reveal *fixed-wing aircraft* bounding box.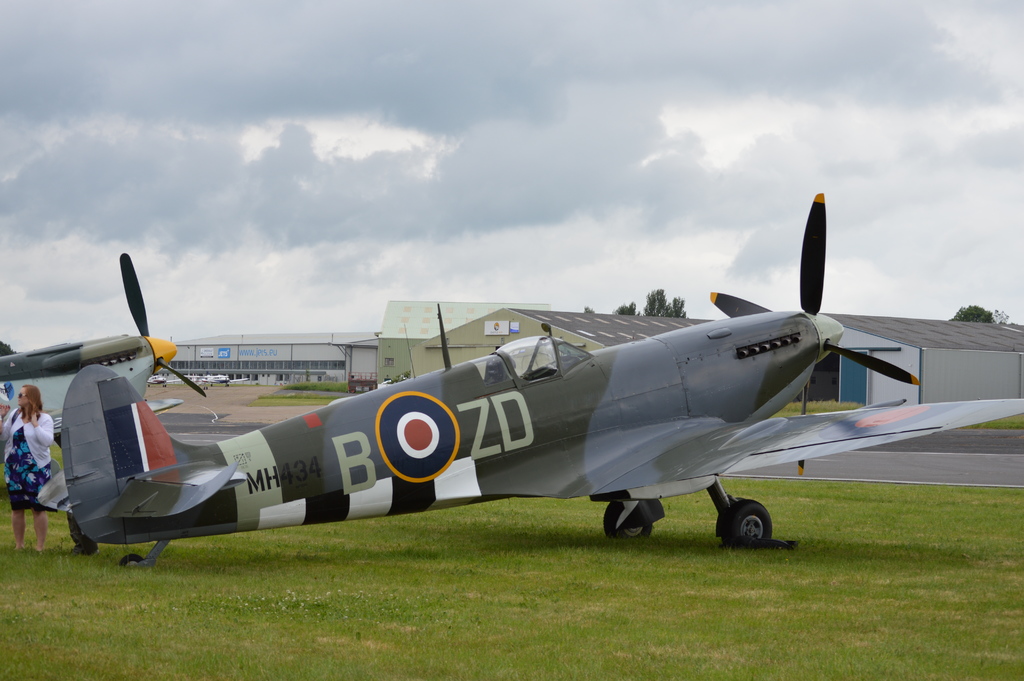
Revealed: 0, 250, 208, 414.
